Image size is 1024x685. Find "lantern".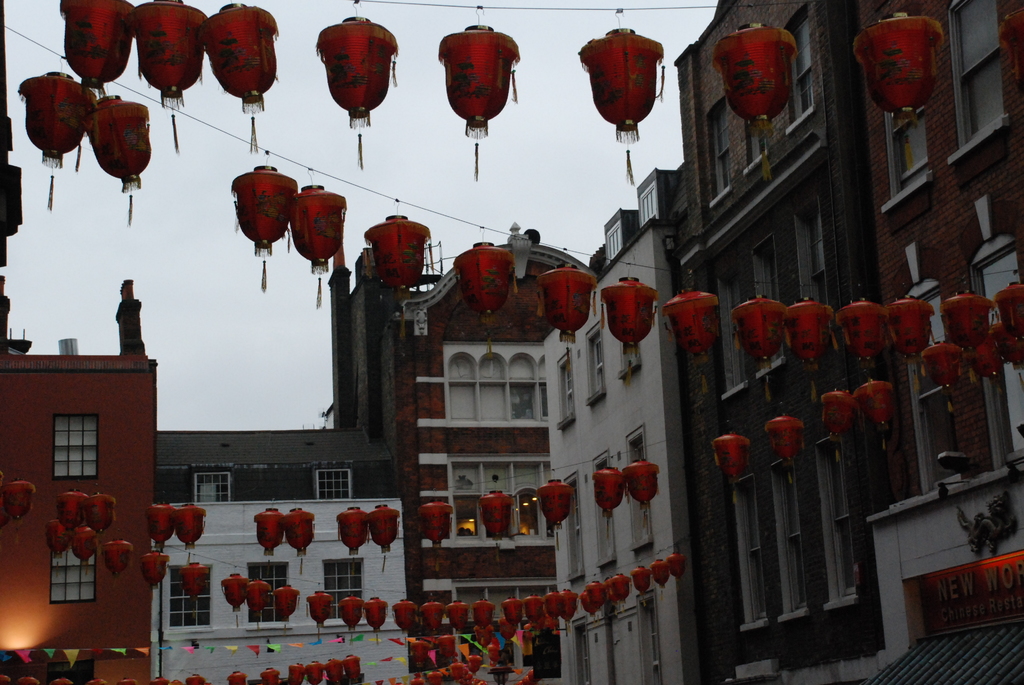
<box>104,538,133,577</box>.
